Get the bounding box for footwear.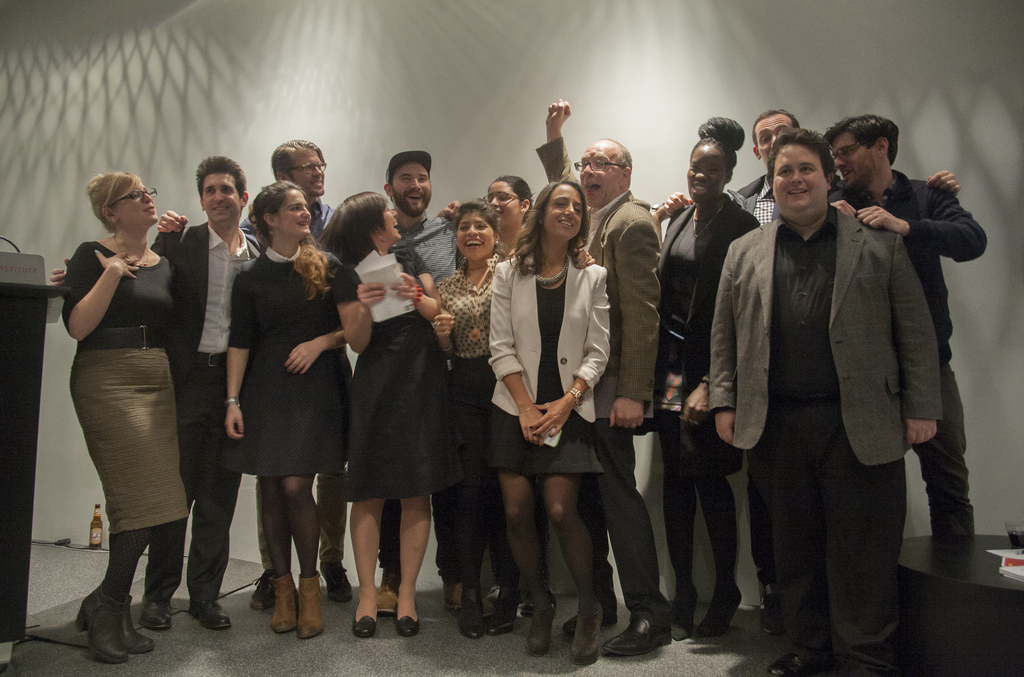
pyautogui.locateOnScreen(316, 552, 350, 602).
